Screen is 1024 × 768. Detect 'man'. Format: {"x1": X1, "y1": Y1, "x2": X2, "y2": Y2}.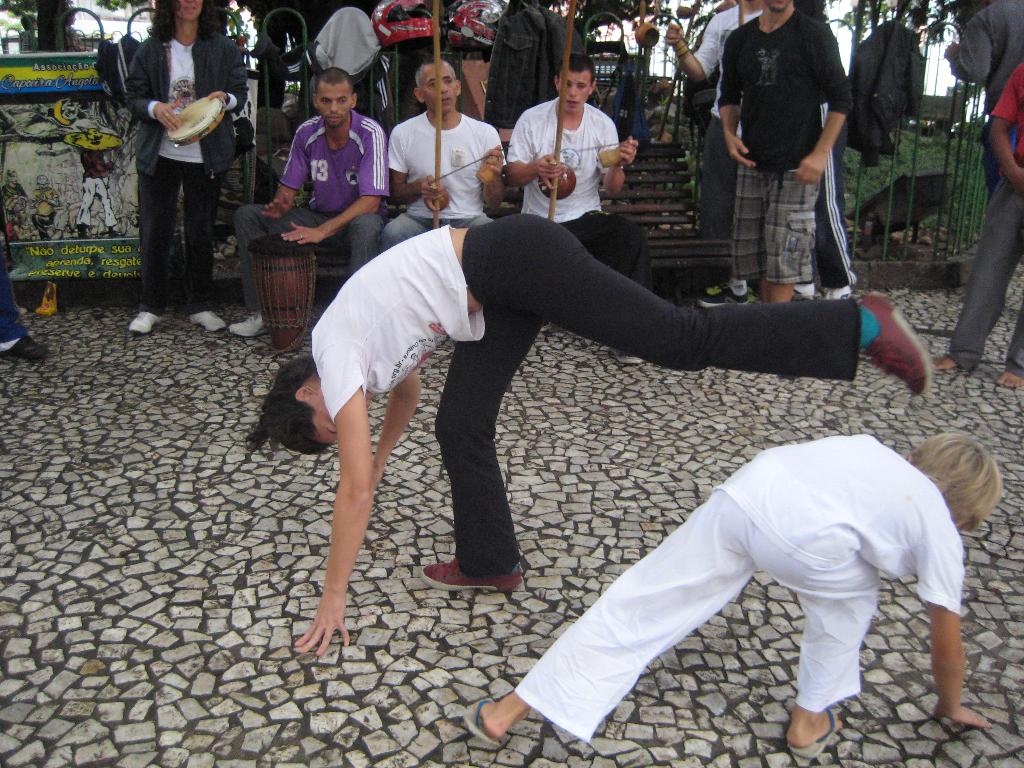
{"x1": 386, "y1": 57, "x2": 509, "y2": 251}.
